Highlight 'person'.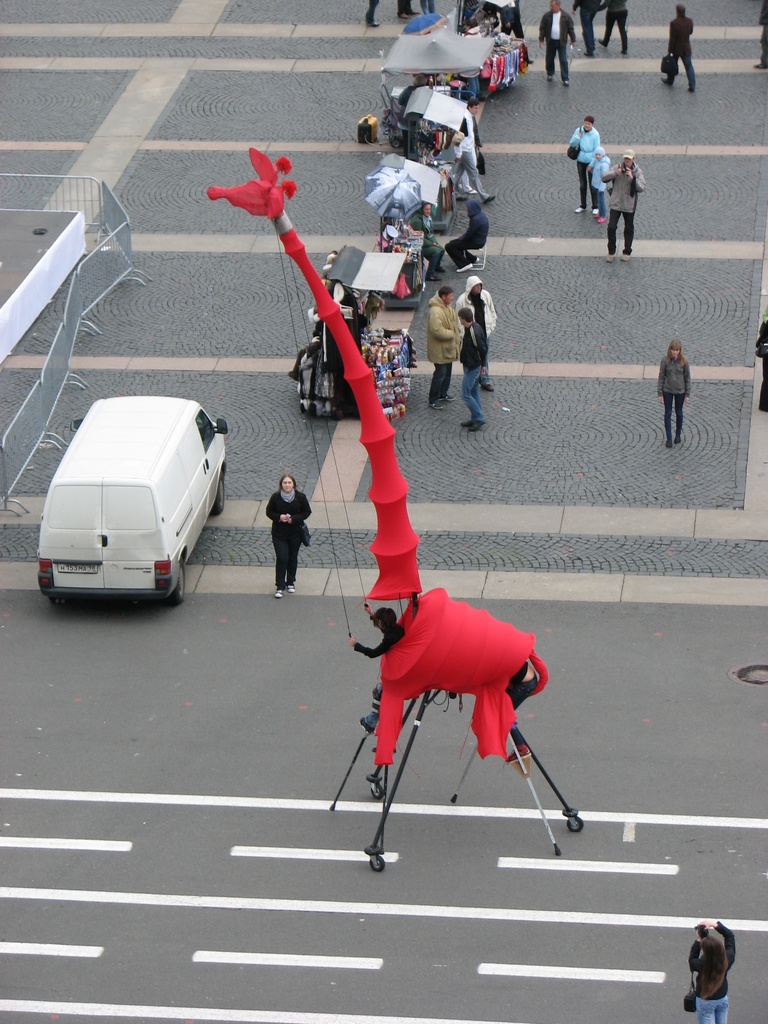
Highlighted region: select_region(566, 116, 604, 220).
